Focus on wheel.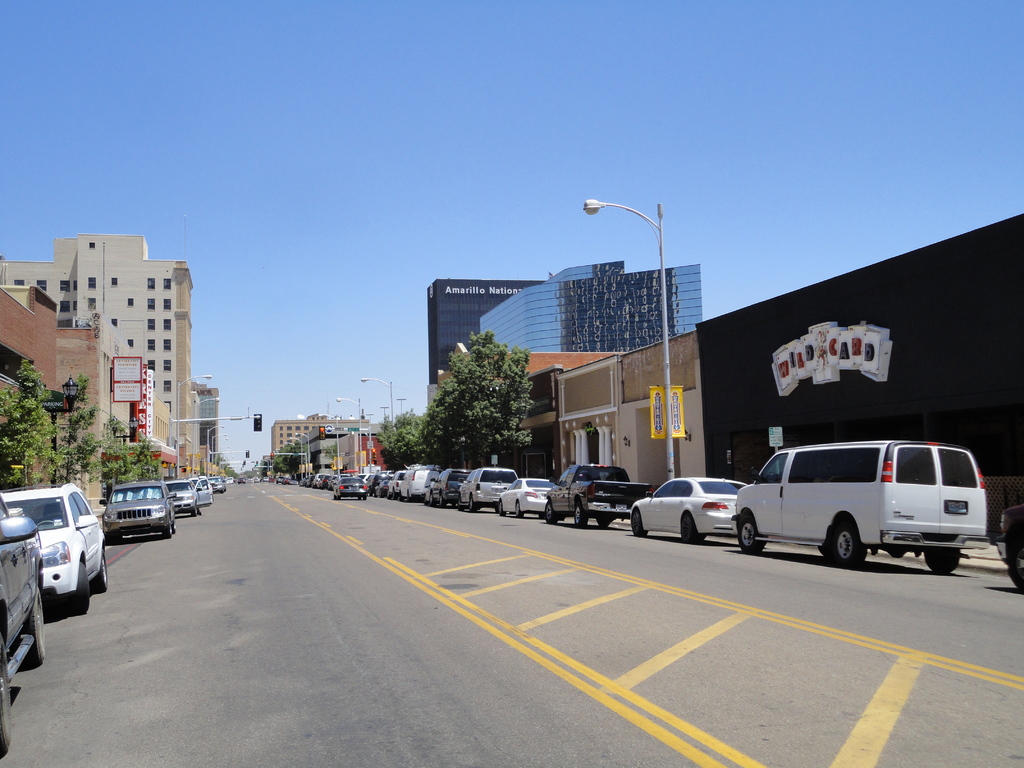
Focused at bbox=[499, 501, 505, 517].
